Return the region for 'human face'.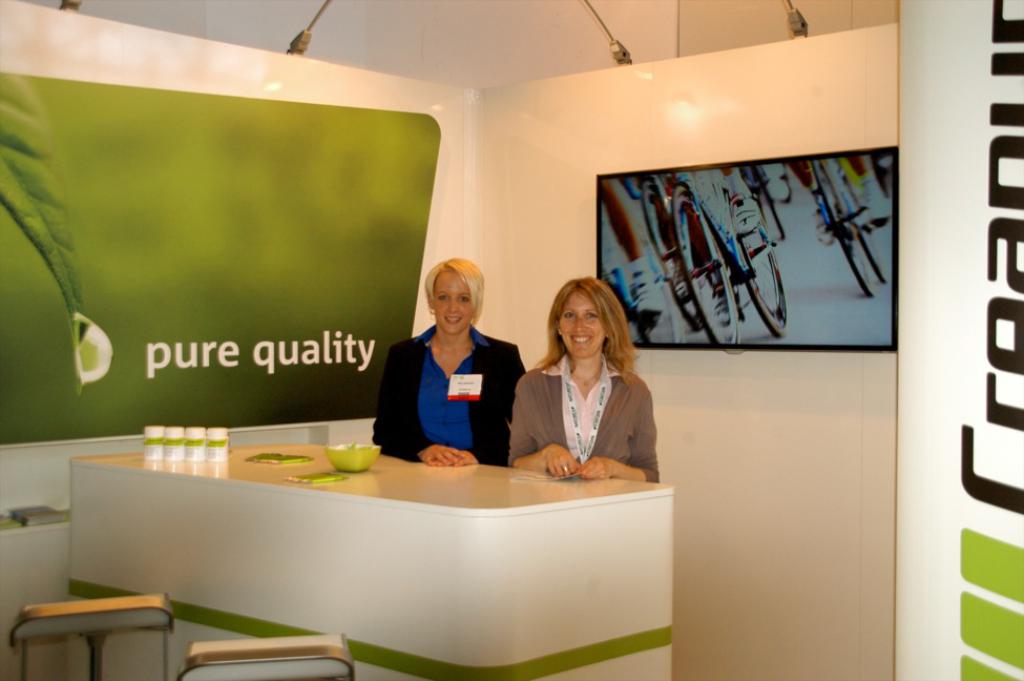
(left=432, top=268, right=475, bottom=336).
